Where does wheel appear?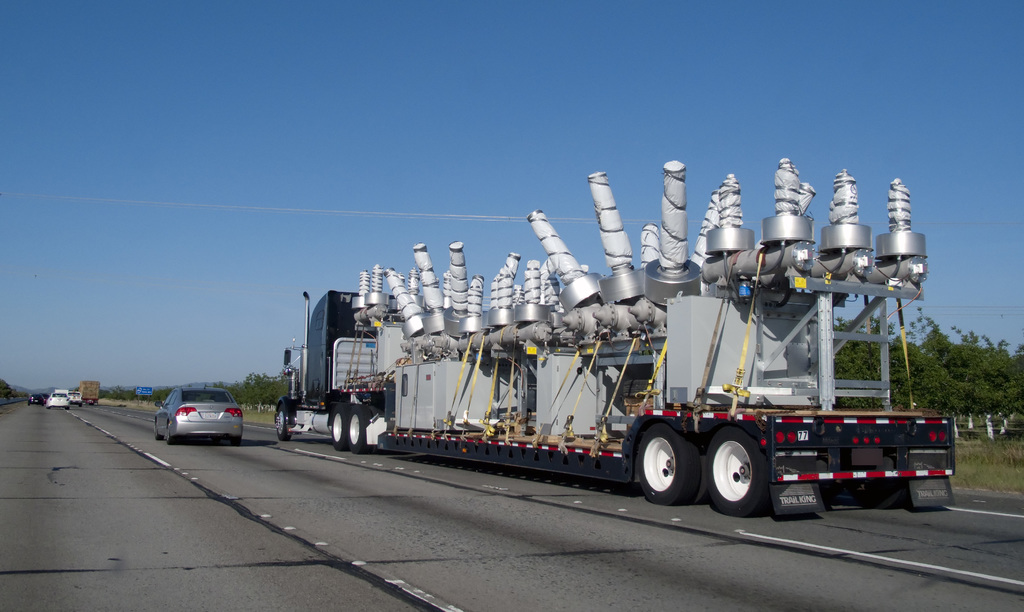
Appears at [left=348, top=406, right=371, bottom=453].
